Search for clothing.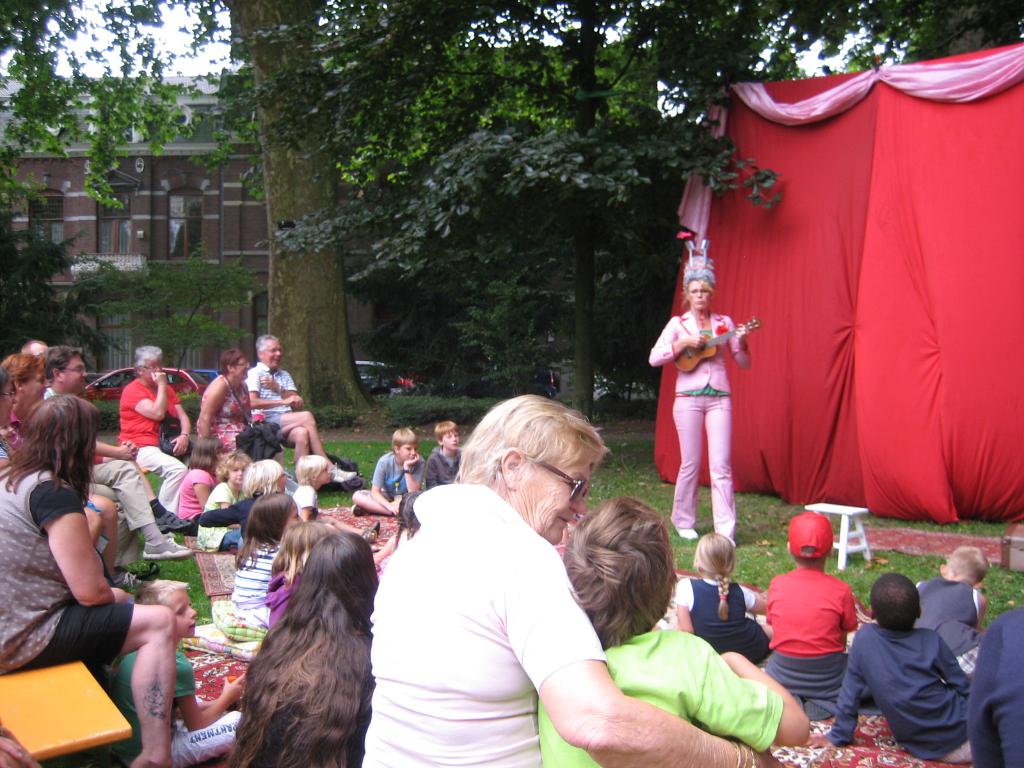
Found at locate(292, 483, 334, 532).
